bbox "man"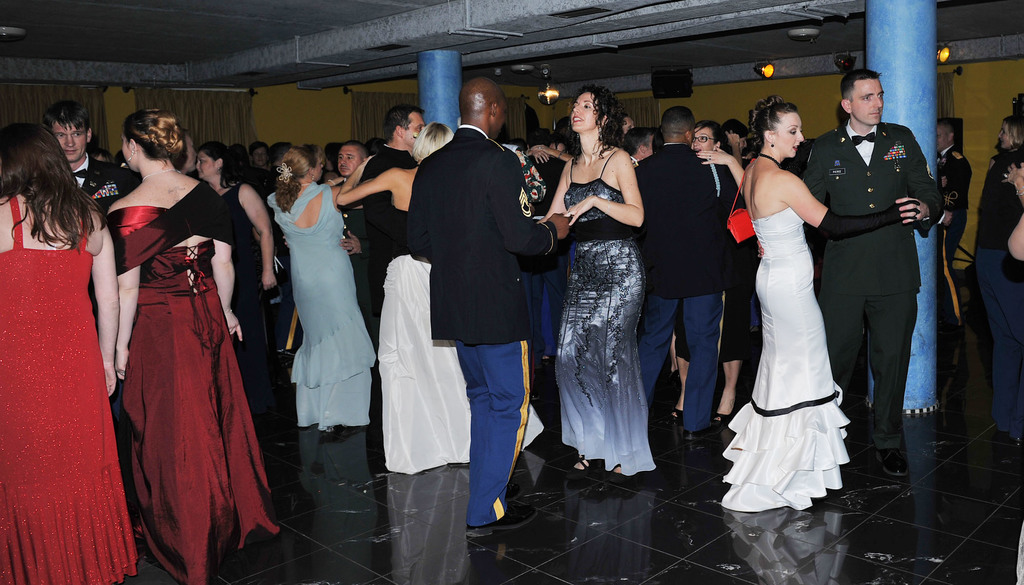
(41, 105, 143, 315)
